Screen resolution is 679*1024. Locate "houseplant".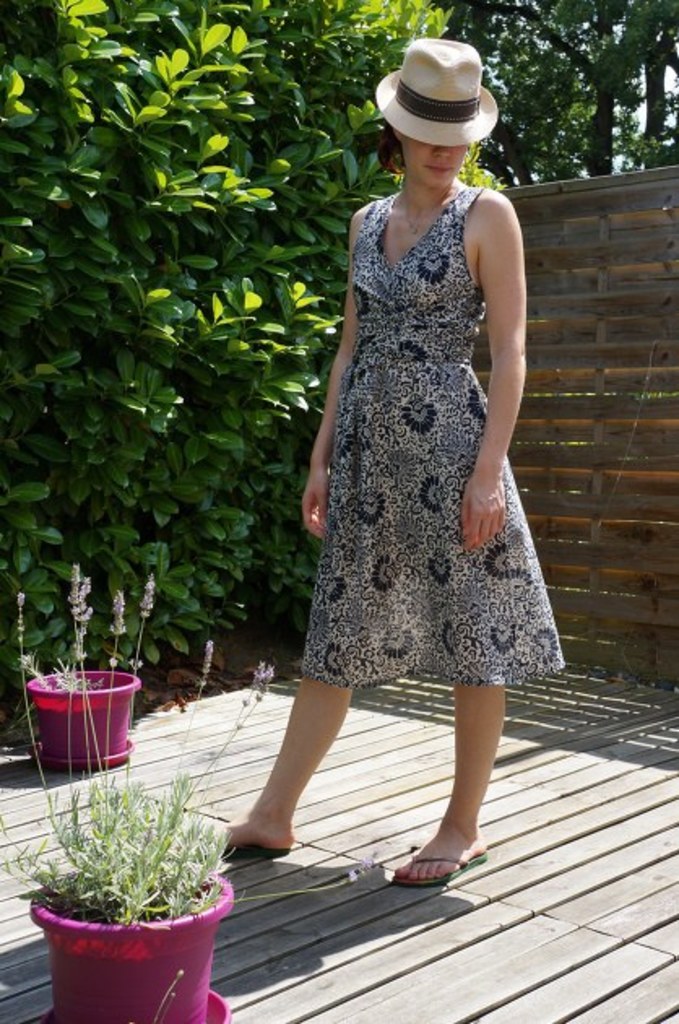
box=[23, 577, 140, 782].
